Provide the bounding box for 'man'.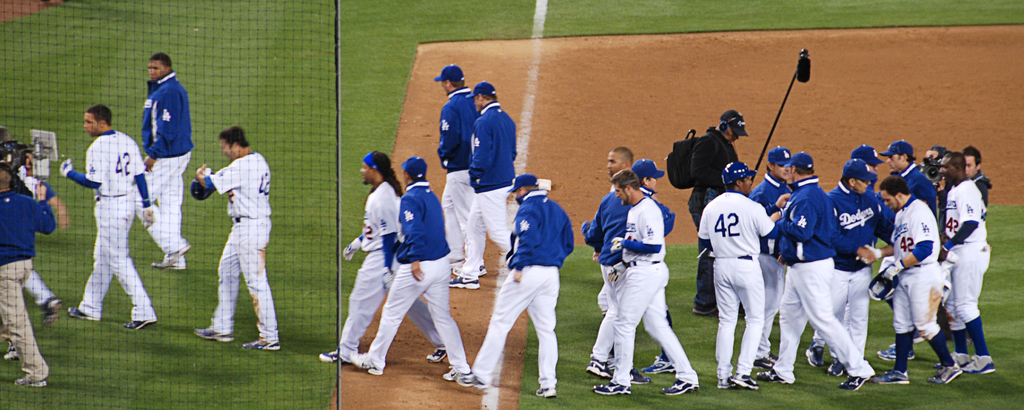
left=755, top=143, right=796, bottom=366.
